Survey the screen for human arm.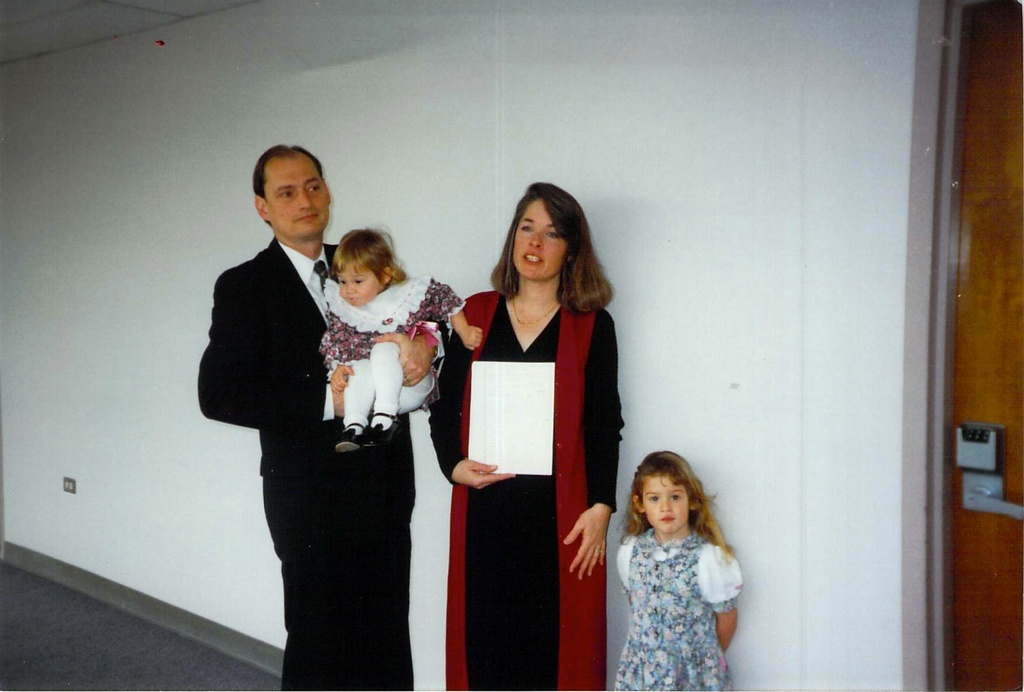
Survey found: x1=695, y1=543, x2=746, y2=658.
